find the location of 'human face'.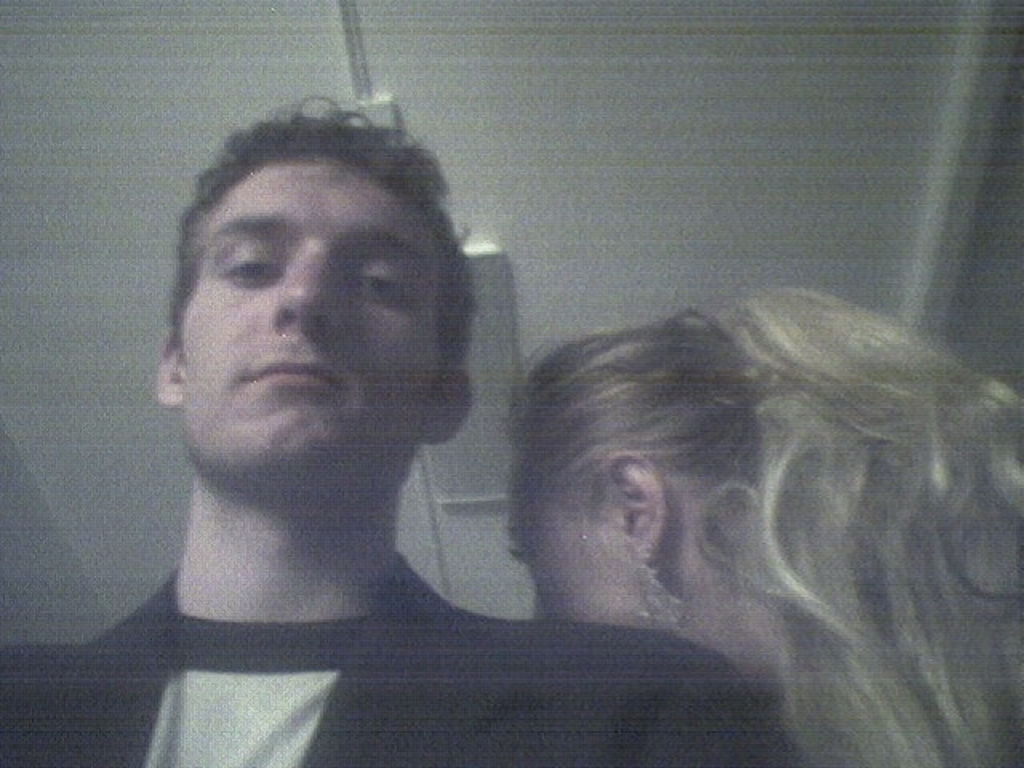
Location: 176 155 427 480.
